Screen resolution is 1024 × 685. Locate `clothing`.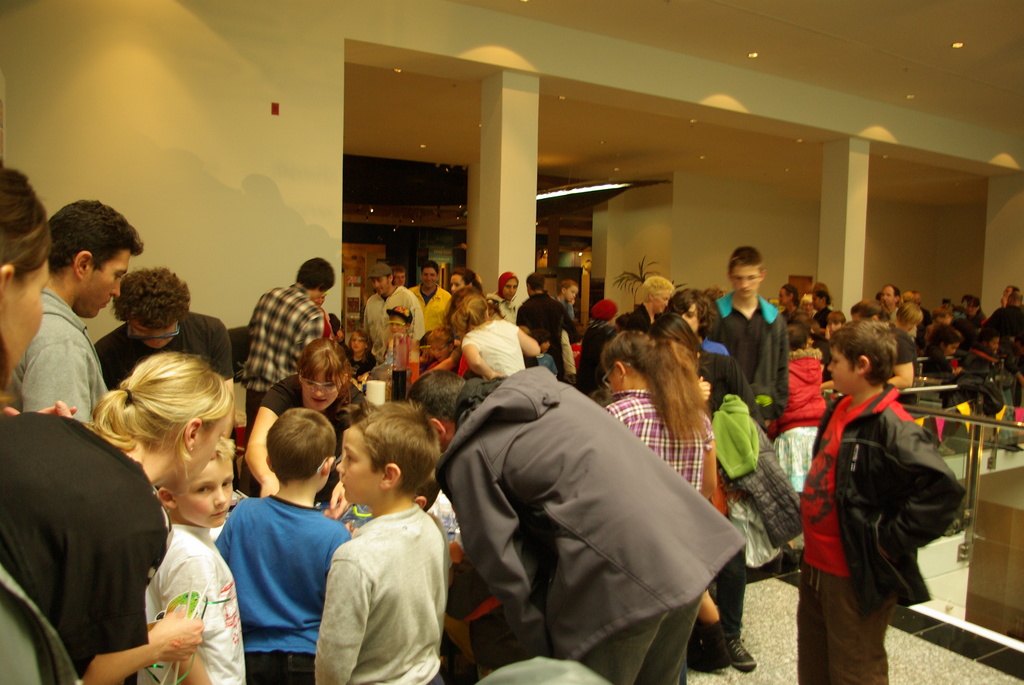
bbox(490, 290, 518, 323).
